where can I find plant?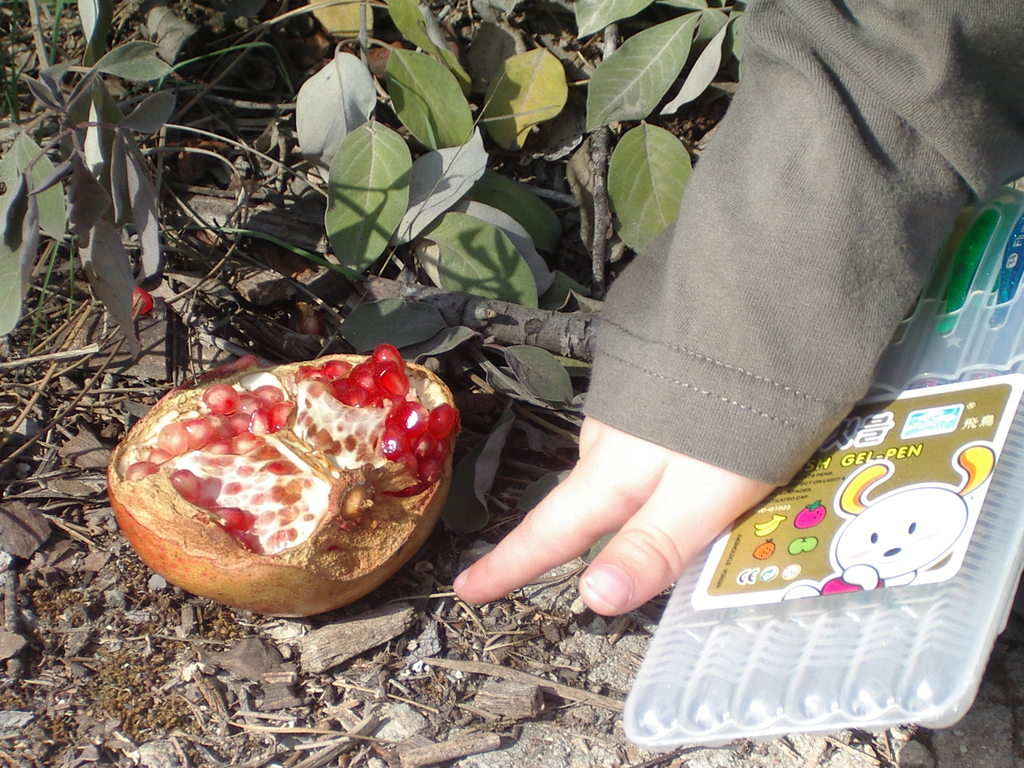
You can find it at BBox(263, 0, 744, 540).
